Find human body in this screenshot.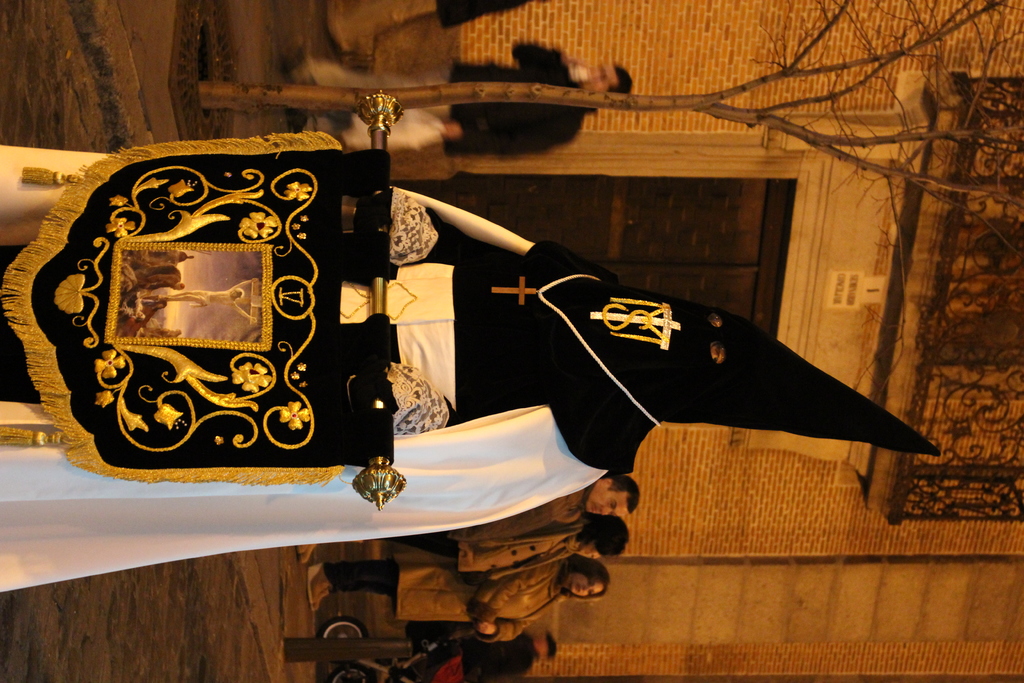
The bounding box for human body is (305, 40, 629, 154).
